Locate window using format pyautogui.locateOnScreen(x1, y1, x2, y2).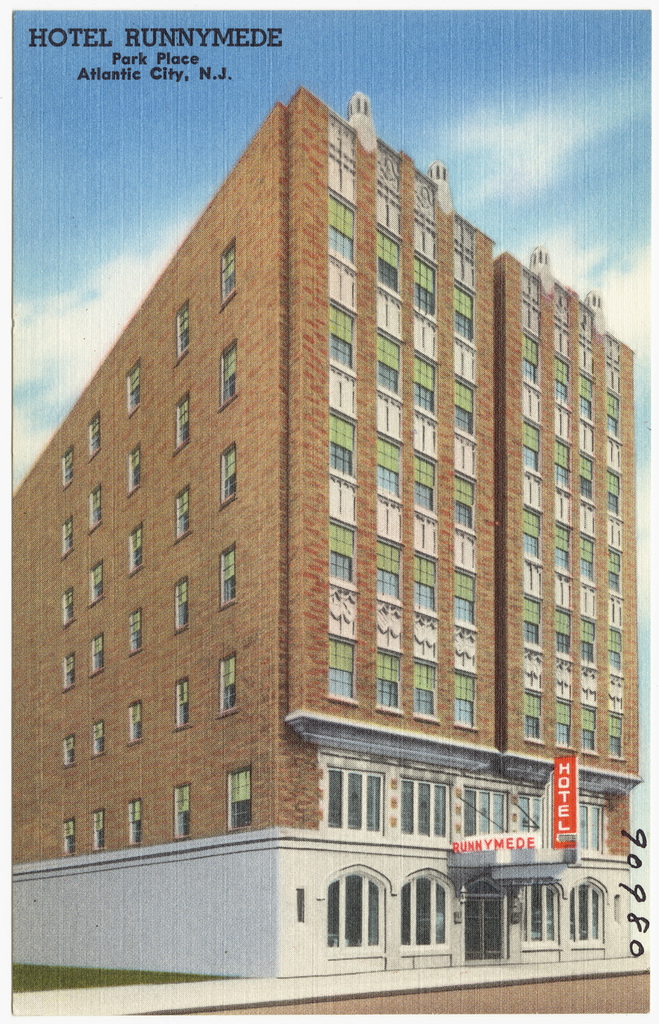
pyautogui.locateOnScreen(89, 560, 98, 606).
